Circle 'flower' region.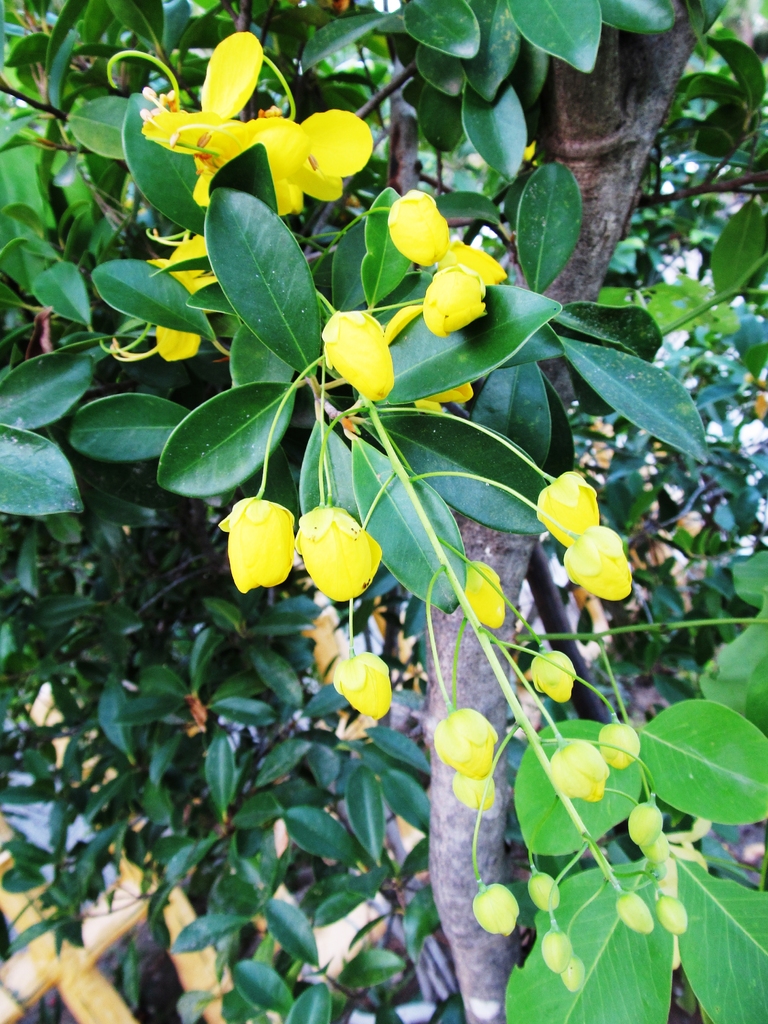
Region: x1=216 y1=480 x2=300 y2=580.
